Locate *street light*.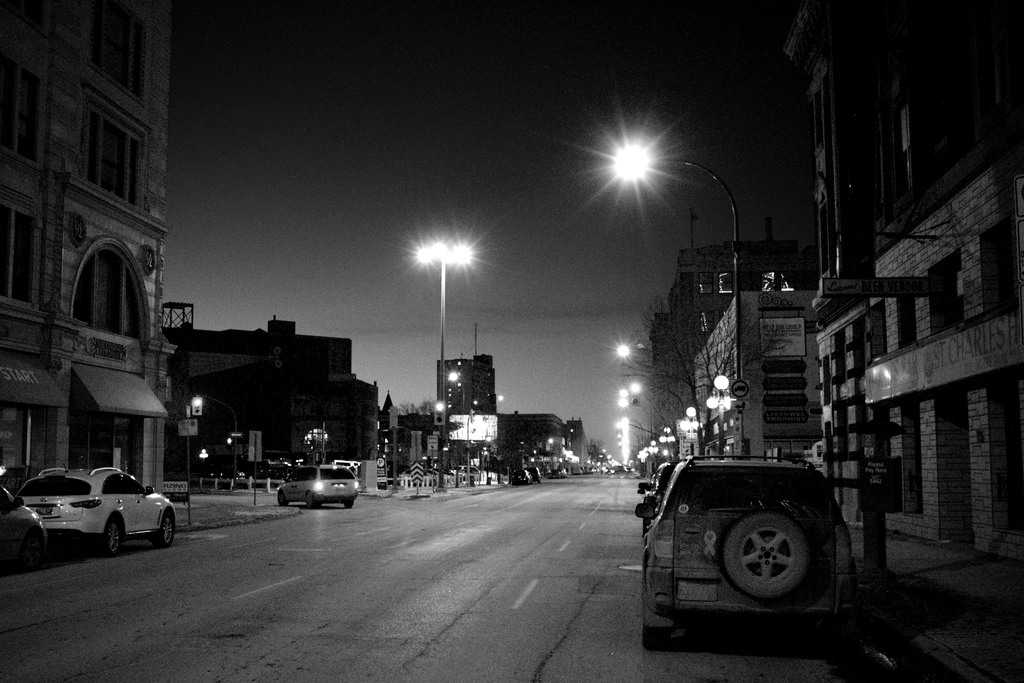
Bounding box: (680,406,701,463).
